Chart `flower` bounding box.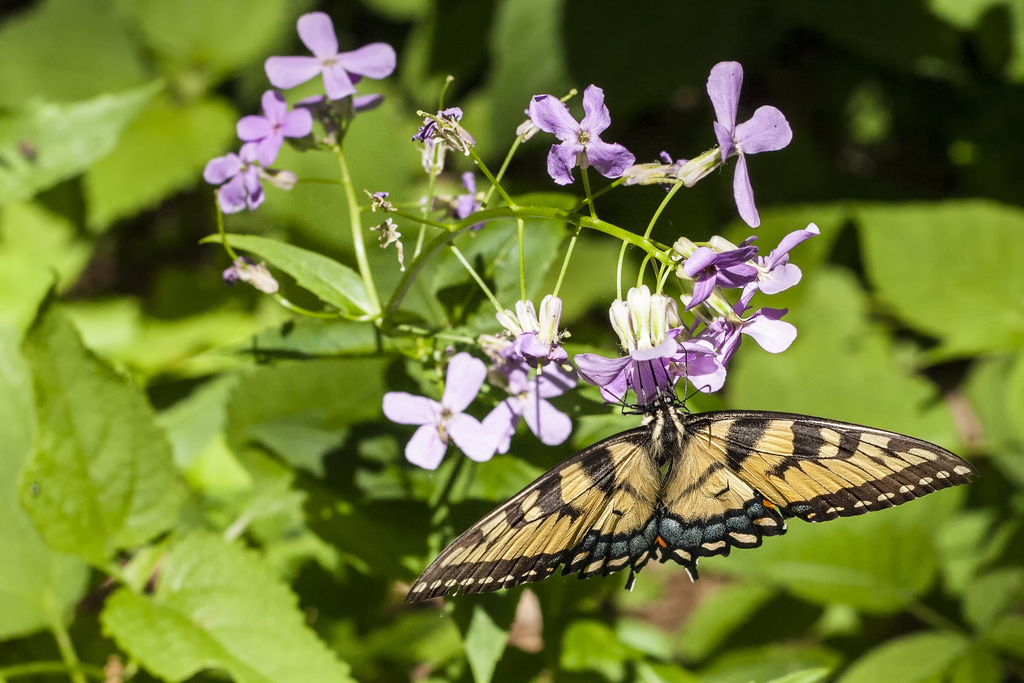
Charted: (365,189,401,213).
